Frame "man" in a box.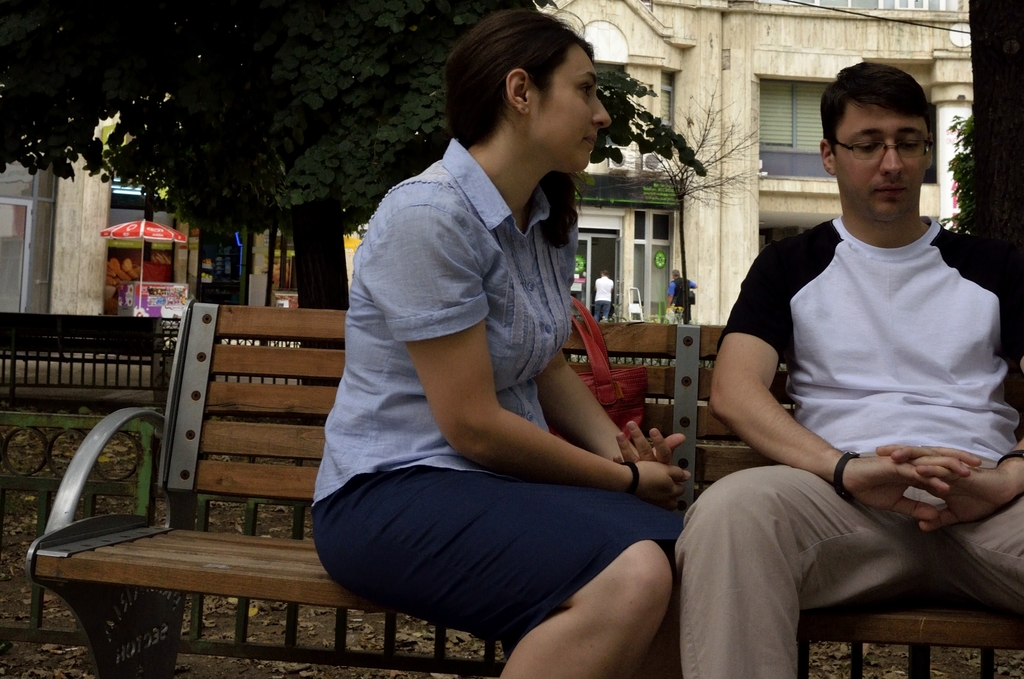
706 63 1015 660.
